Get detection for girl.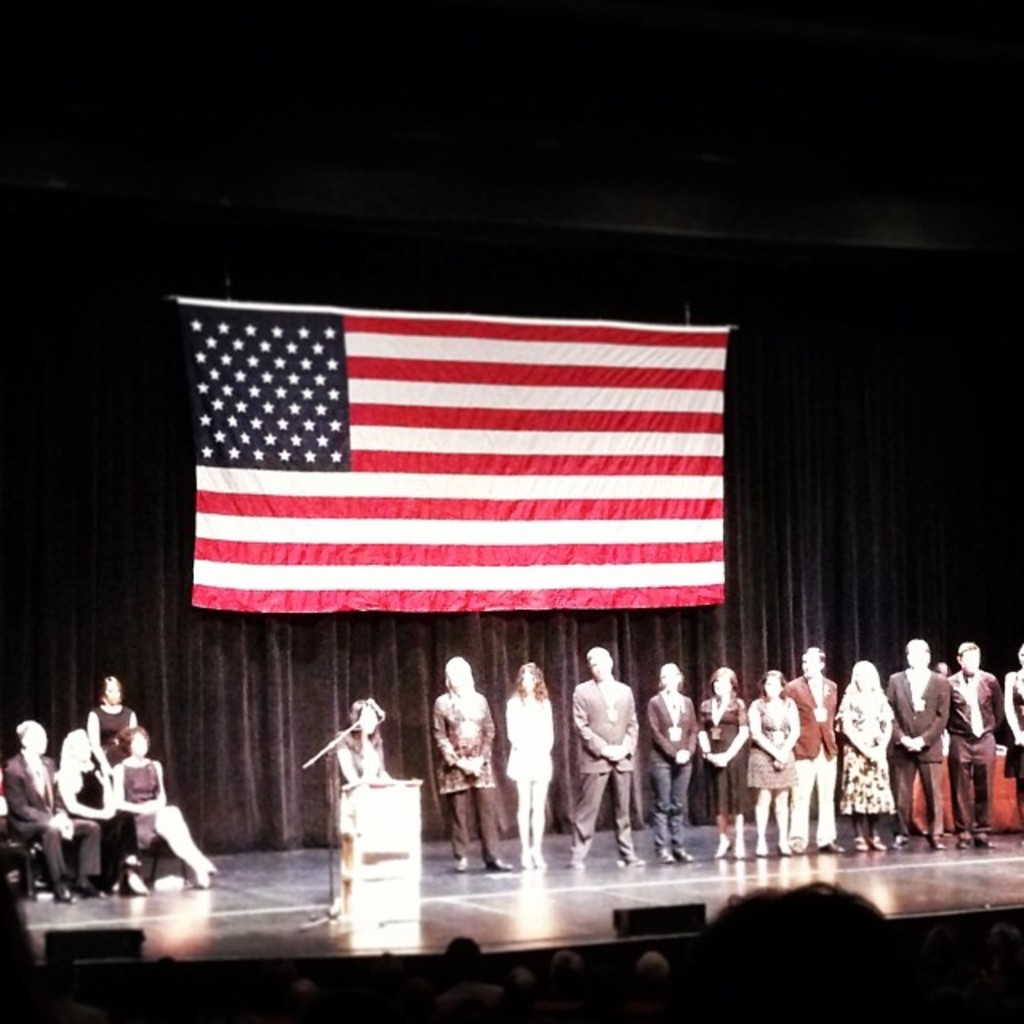
Detection: <region>691, 664, 754, 858</region>.
